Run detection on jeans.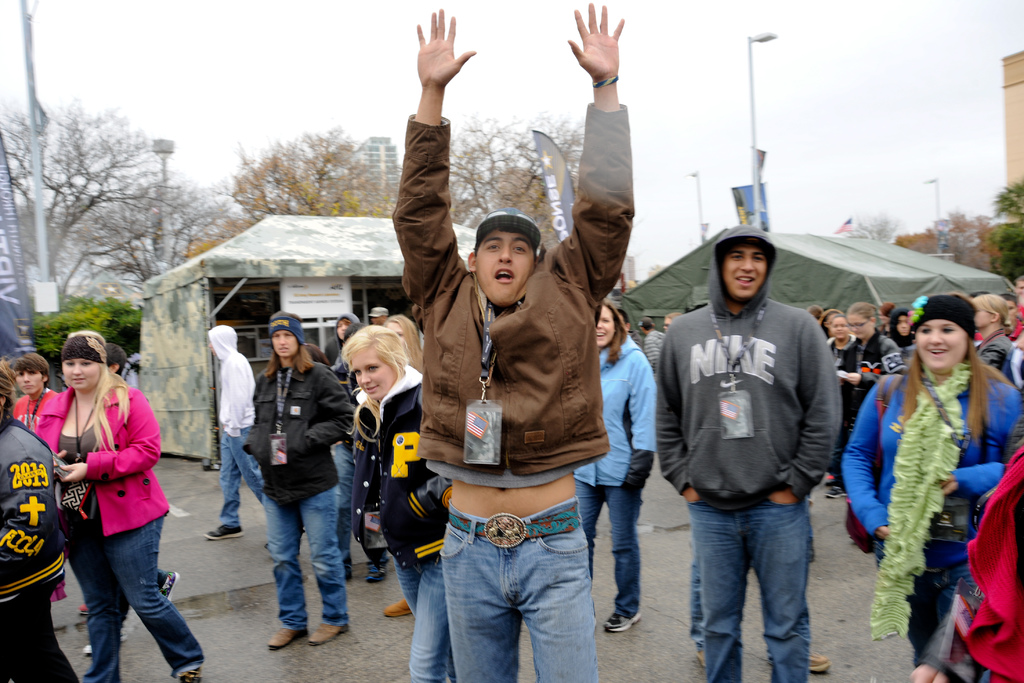
Result: bbox(689, 500, 809, 682).
